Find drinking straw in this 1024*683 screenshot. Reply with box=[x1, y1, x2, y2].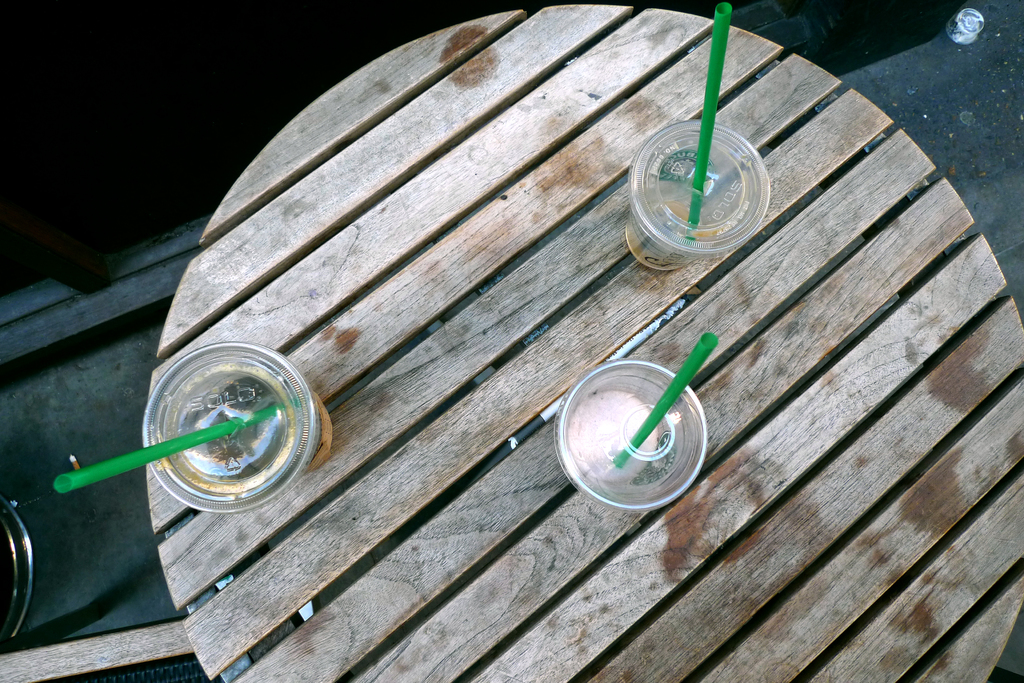
box=[50, 399, 298, 496].
